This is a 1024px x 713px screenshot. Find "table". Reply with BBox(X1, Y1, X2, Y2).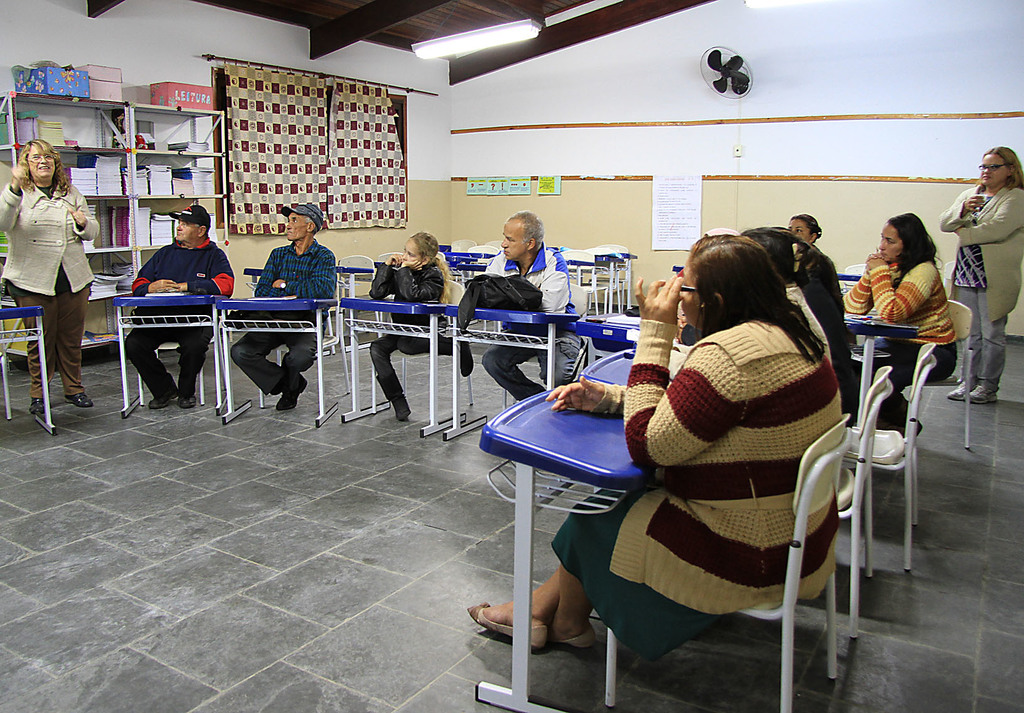
BBox(110, 295, 228, 418).
